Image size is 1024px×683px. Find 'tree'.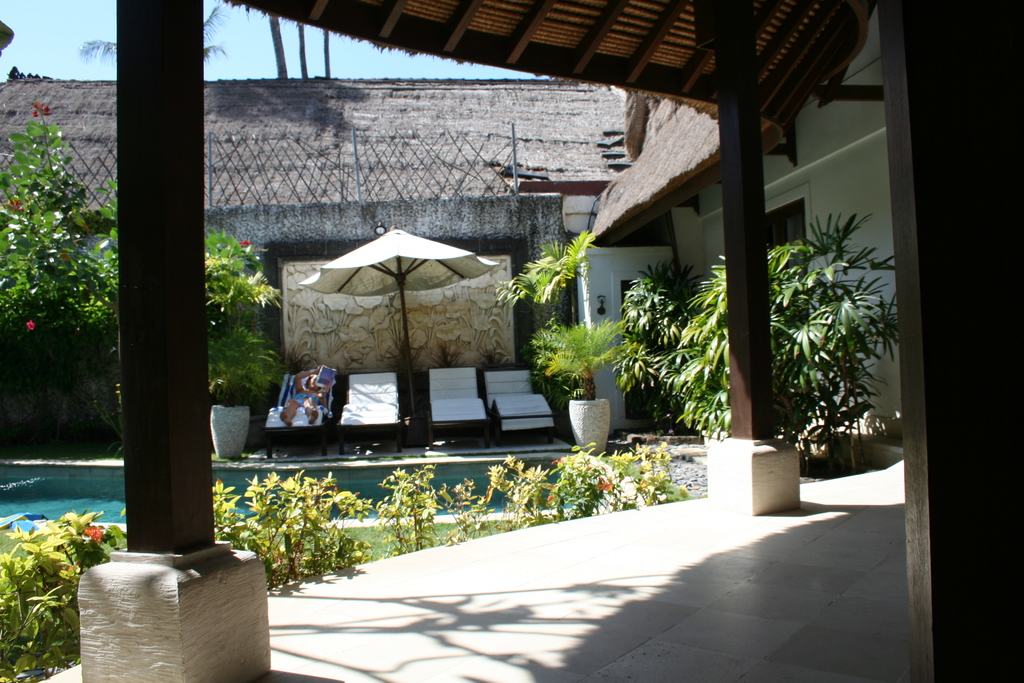
83/0/227/68.
